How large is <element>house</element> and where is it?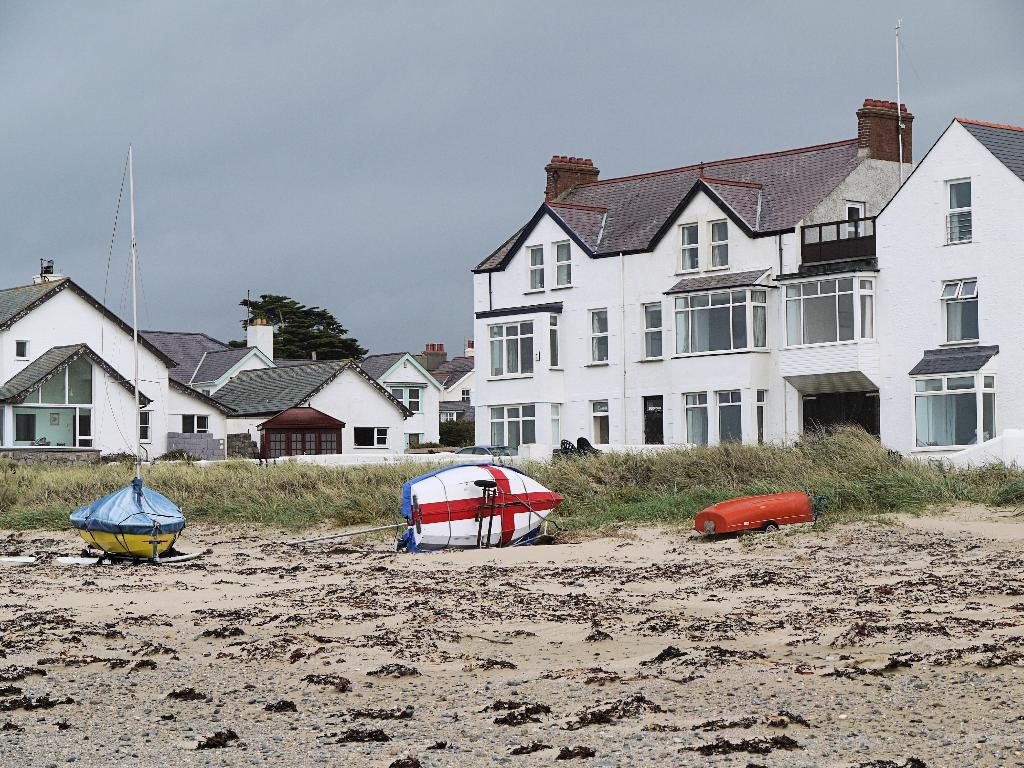
Bounding box: box(408, 333, 477, 436).
